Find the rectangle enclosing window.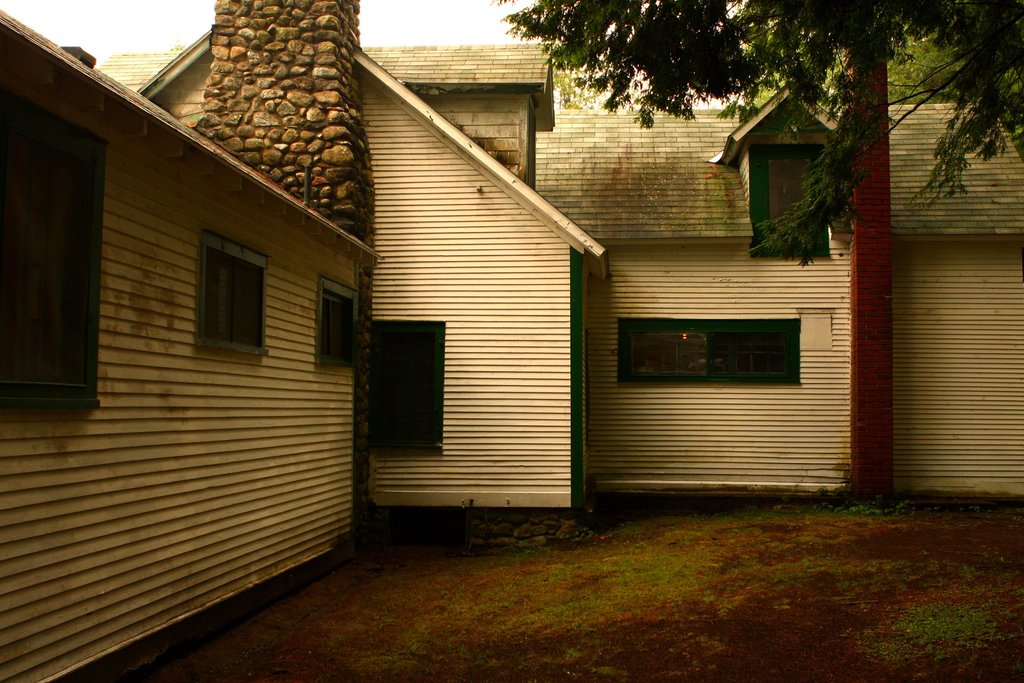
<bbox>174, 219, 272, 358</bbox>.
